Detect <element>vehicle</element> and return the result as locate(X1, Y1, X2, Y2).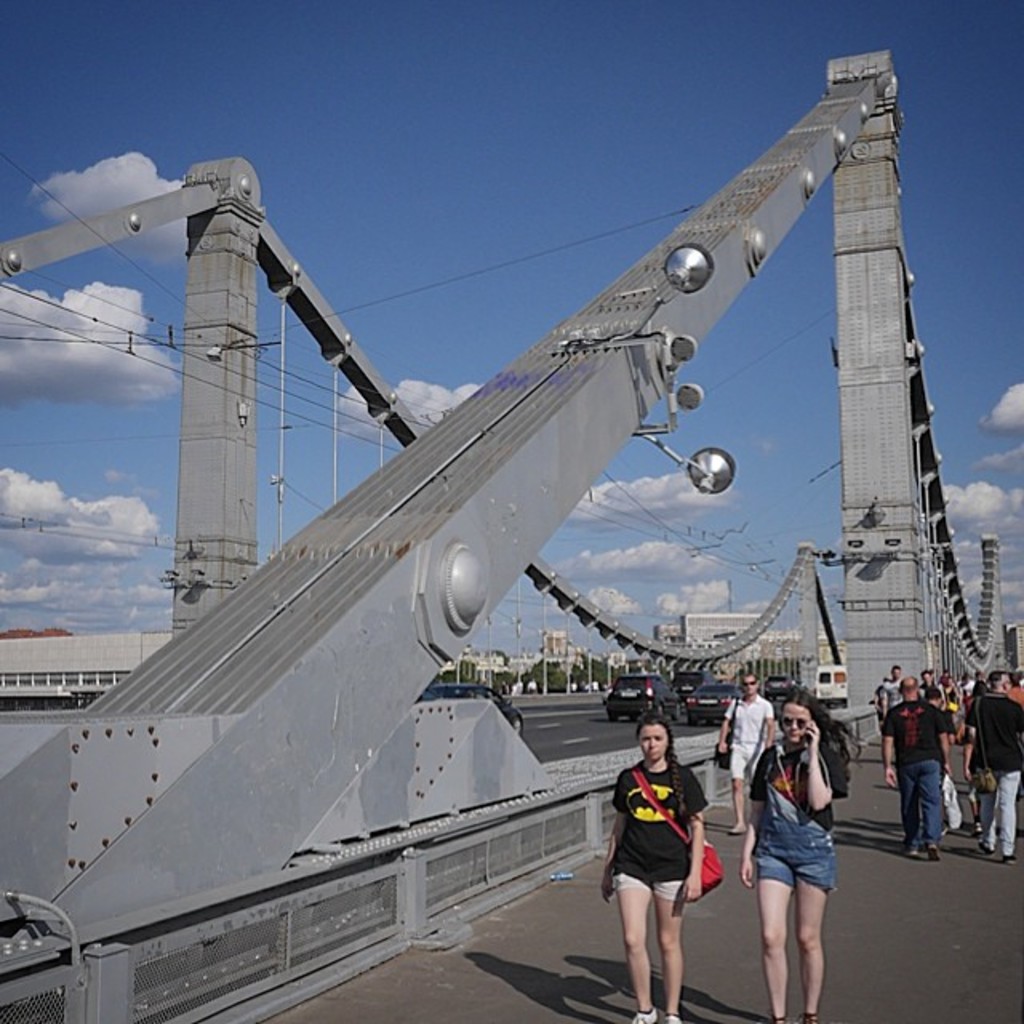
locate(411, 674, 525, 736).
